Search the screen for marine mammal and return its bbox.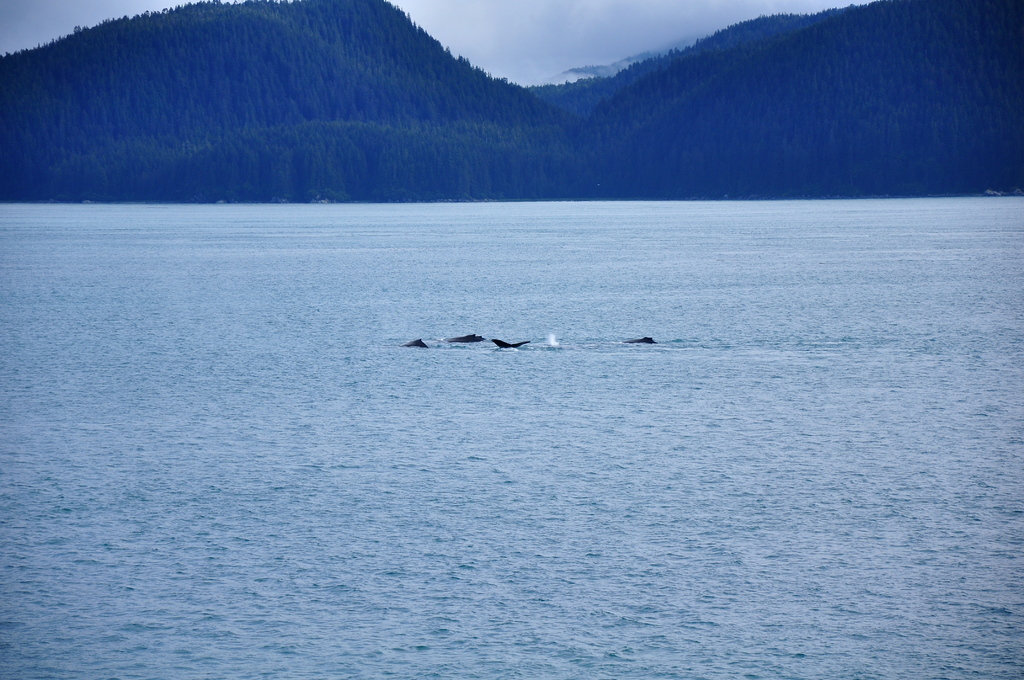
Found: rect(485, 339, 525, 350).
